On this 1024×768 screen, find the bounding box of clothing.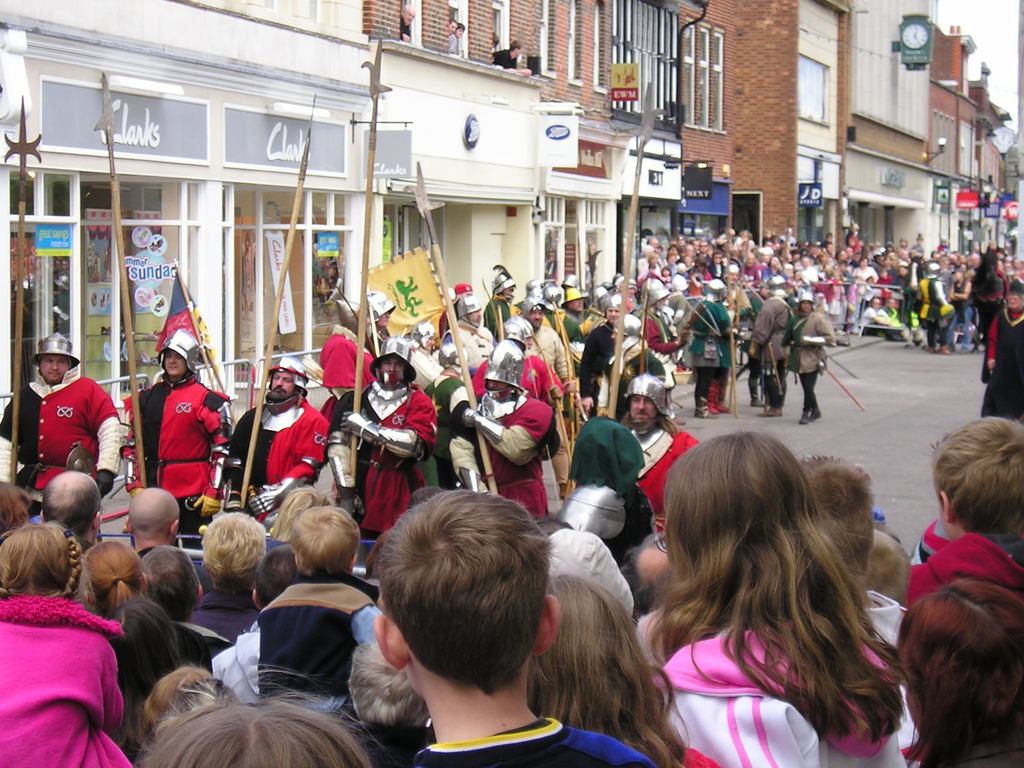
Bounding box: 639/426/692/515.
